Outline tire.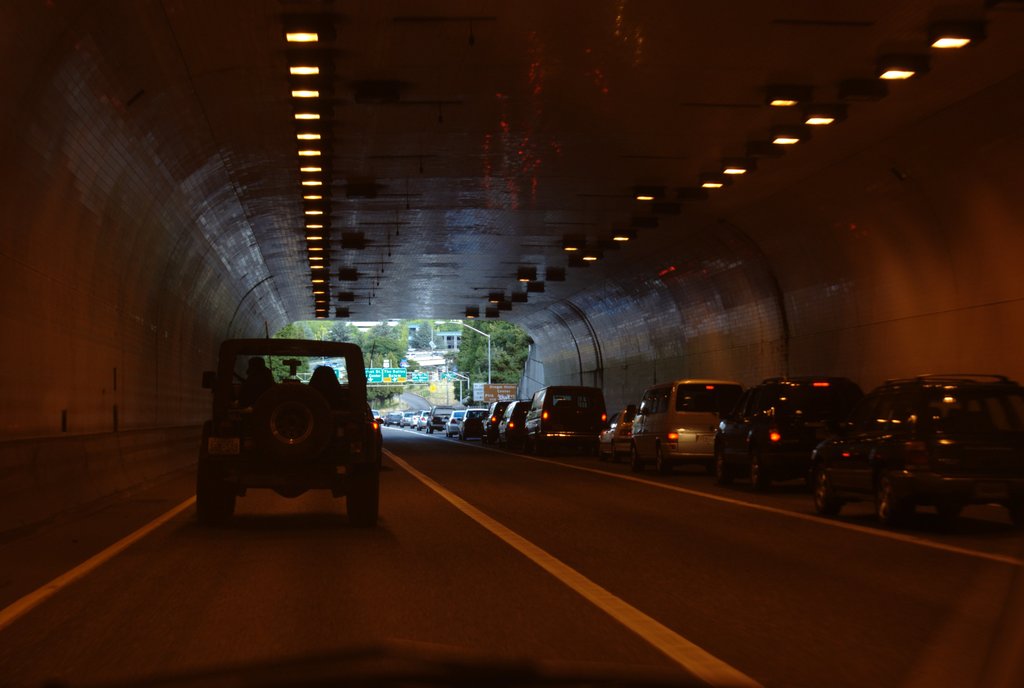
Outline: 655, 442, 669, 477.
